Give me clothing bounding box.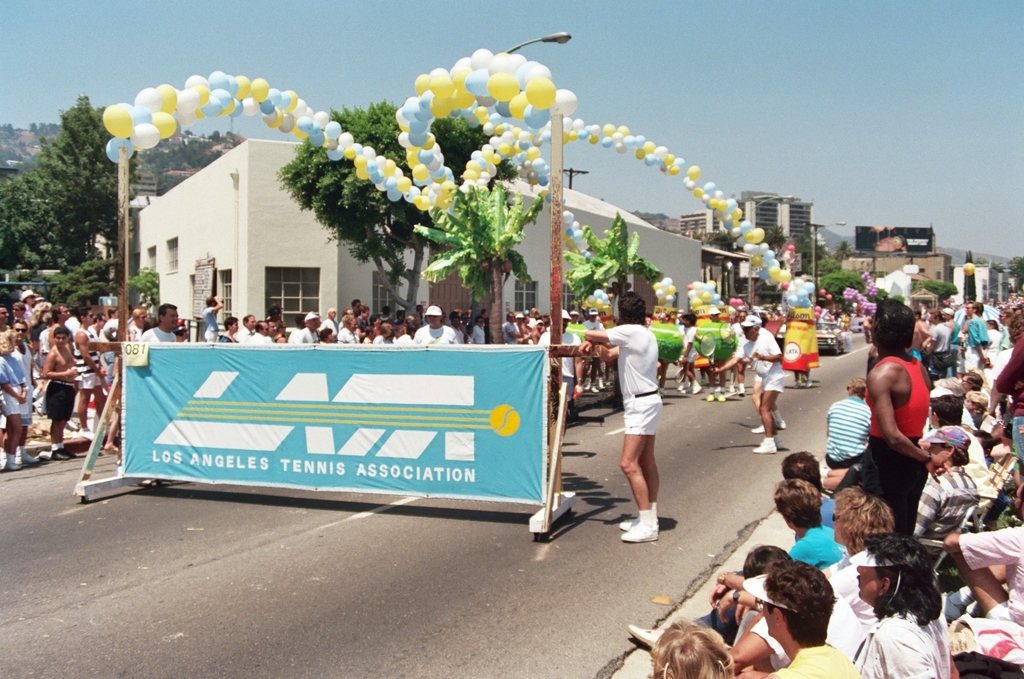
(left=824, top=392, right=874, bottom=470).
